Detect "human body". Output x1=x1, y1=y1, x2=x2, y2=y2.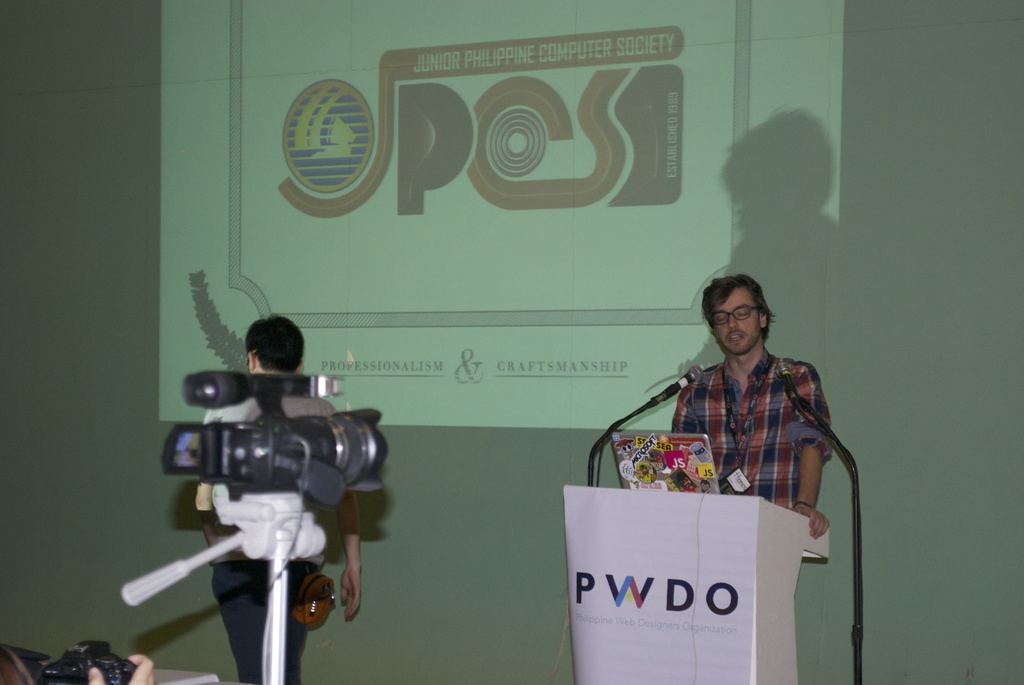
x1=189, y1=400, x2=364, y2=684.
